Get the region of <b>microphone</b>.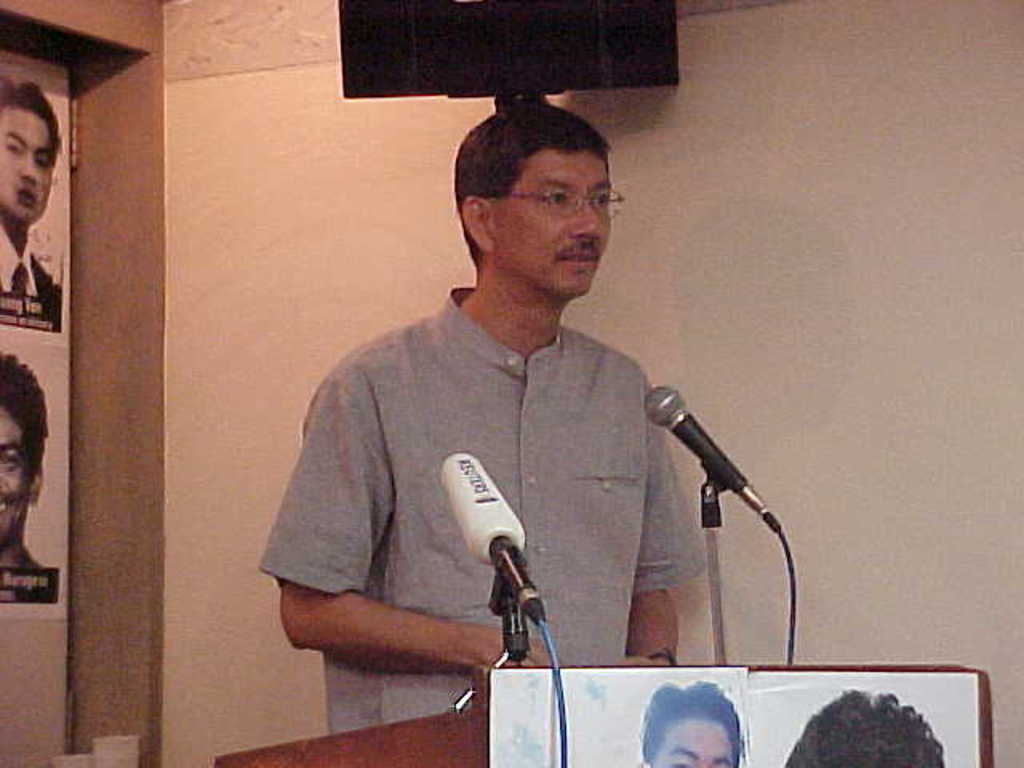
bbox(646, 379, 786, 528).
